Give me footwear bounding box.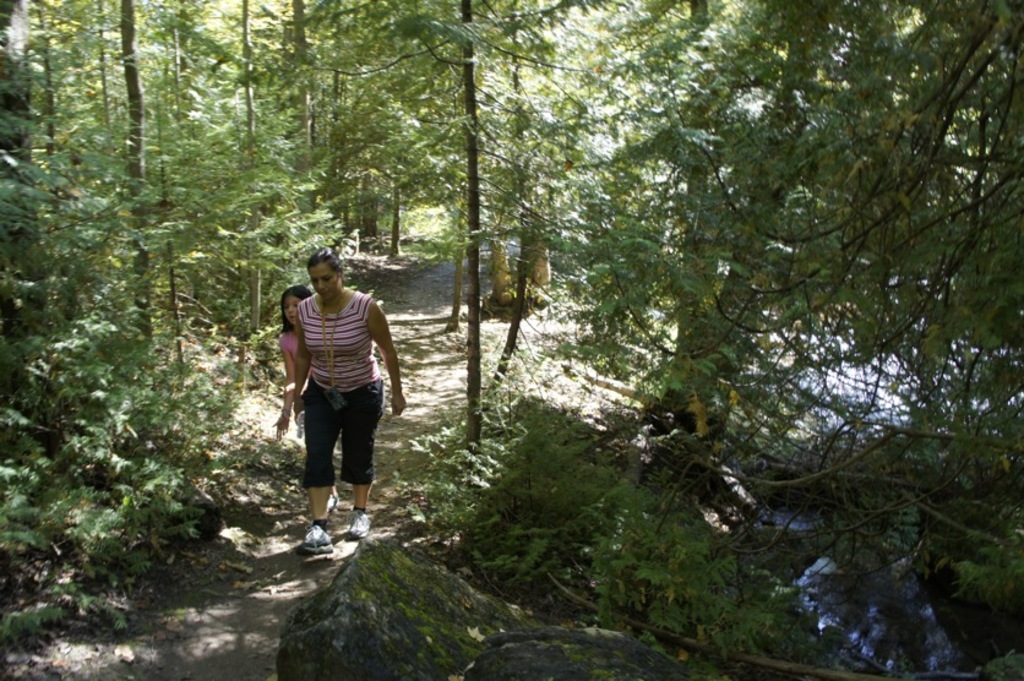
(left=348, top=511, right=375, bottom=536).
